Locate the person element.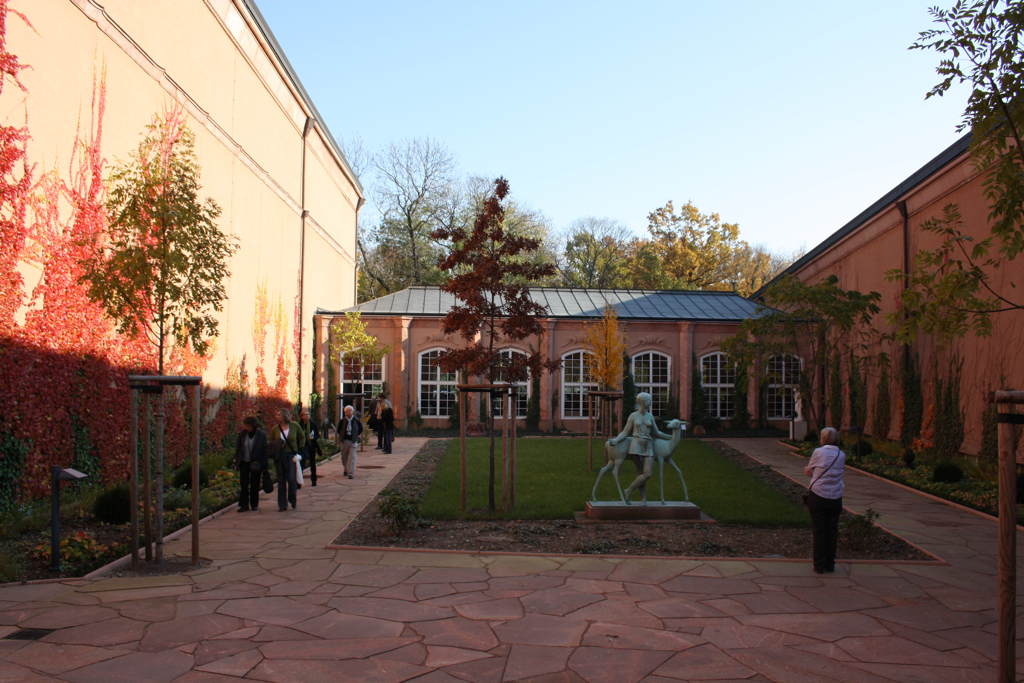
Element bbox: [left=336, top=401, right=363, bottom=474].
